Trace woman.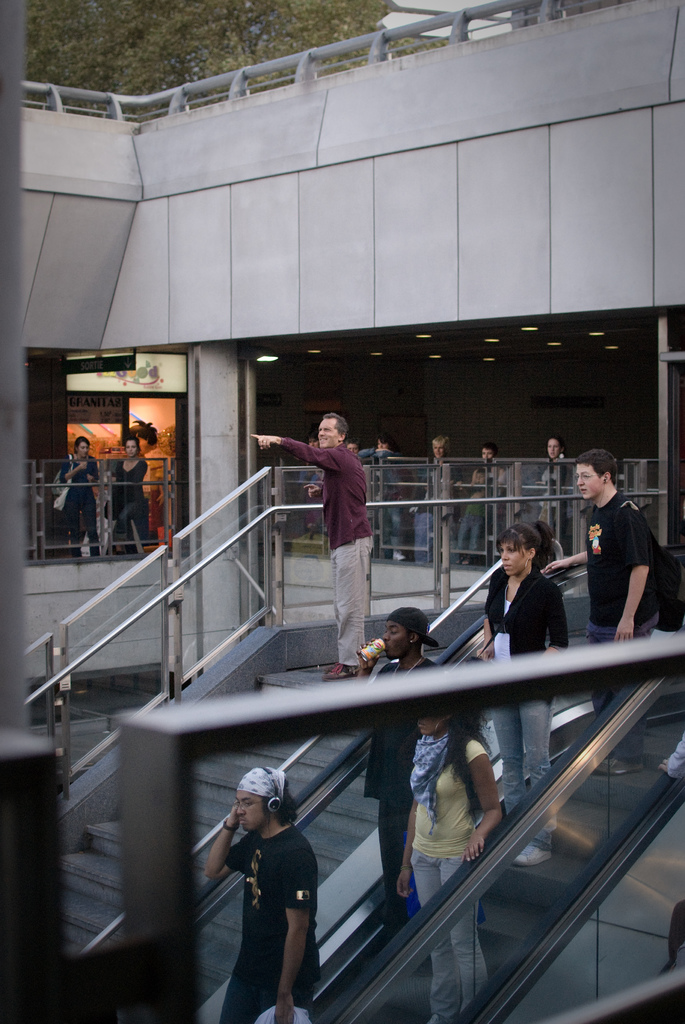
Traced to locate(484, 518, 573, 867).
